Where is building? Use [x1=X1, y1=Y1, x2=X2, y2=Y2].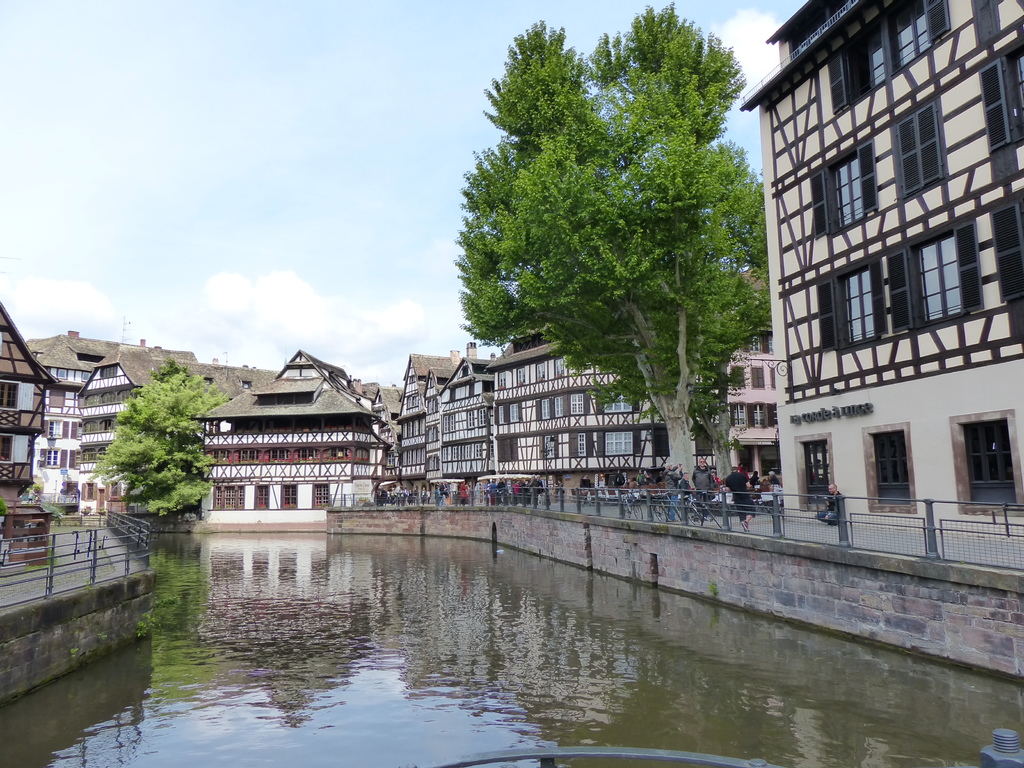
[x1=740, y1=0, x2=1023, y2=526].
